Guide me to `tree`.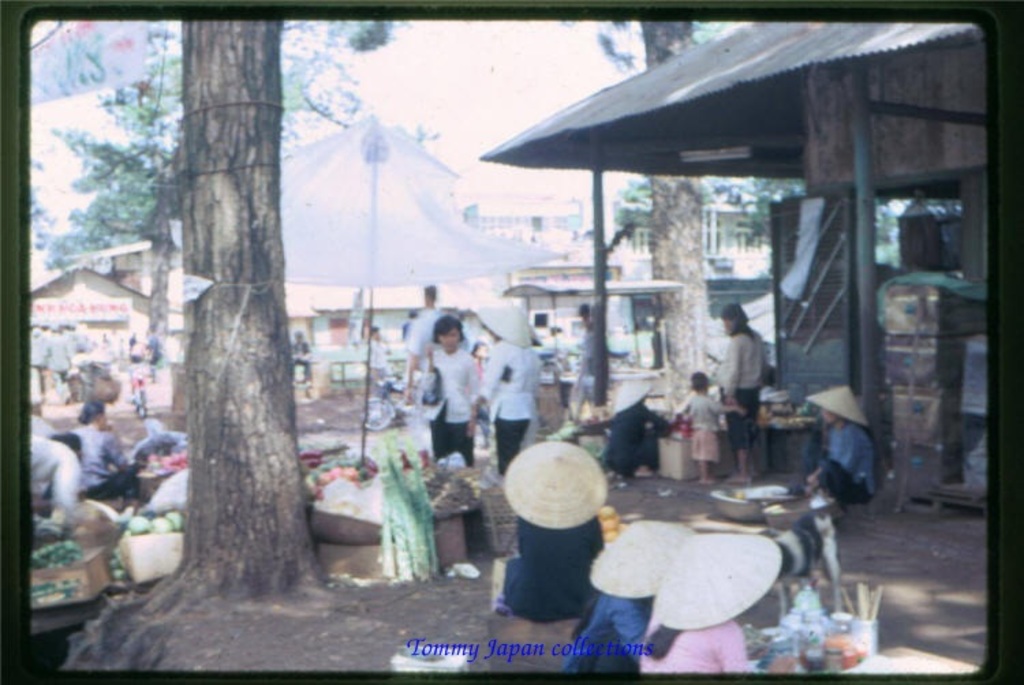
Guidance: crop(27, 18, 407, 272).
